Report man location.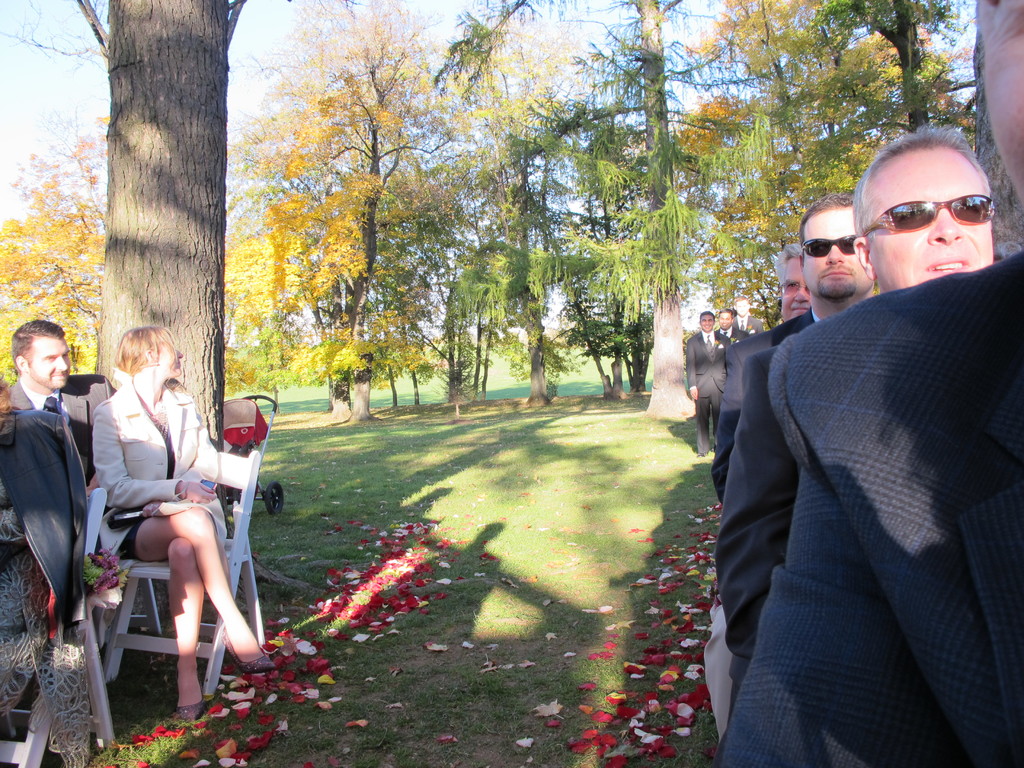
Report: {"x1": 14, "y1": 315, "x2": 115, "y2": 647}.
